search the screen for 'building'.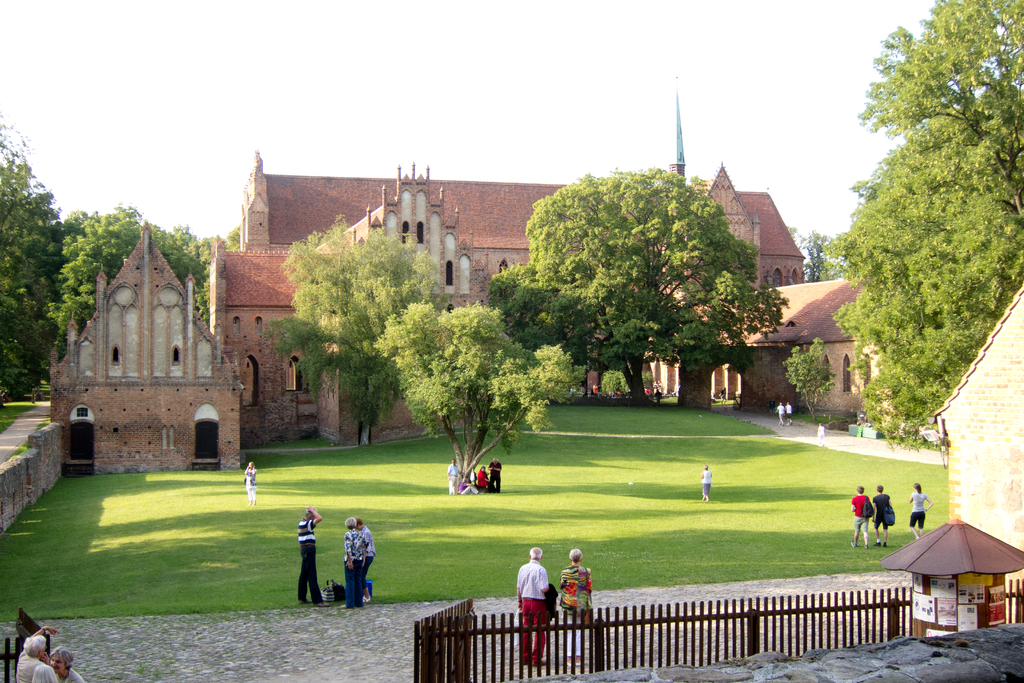
Found at BBox(44, 143, 892, 473).
